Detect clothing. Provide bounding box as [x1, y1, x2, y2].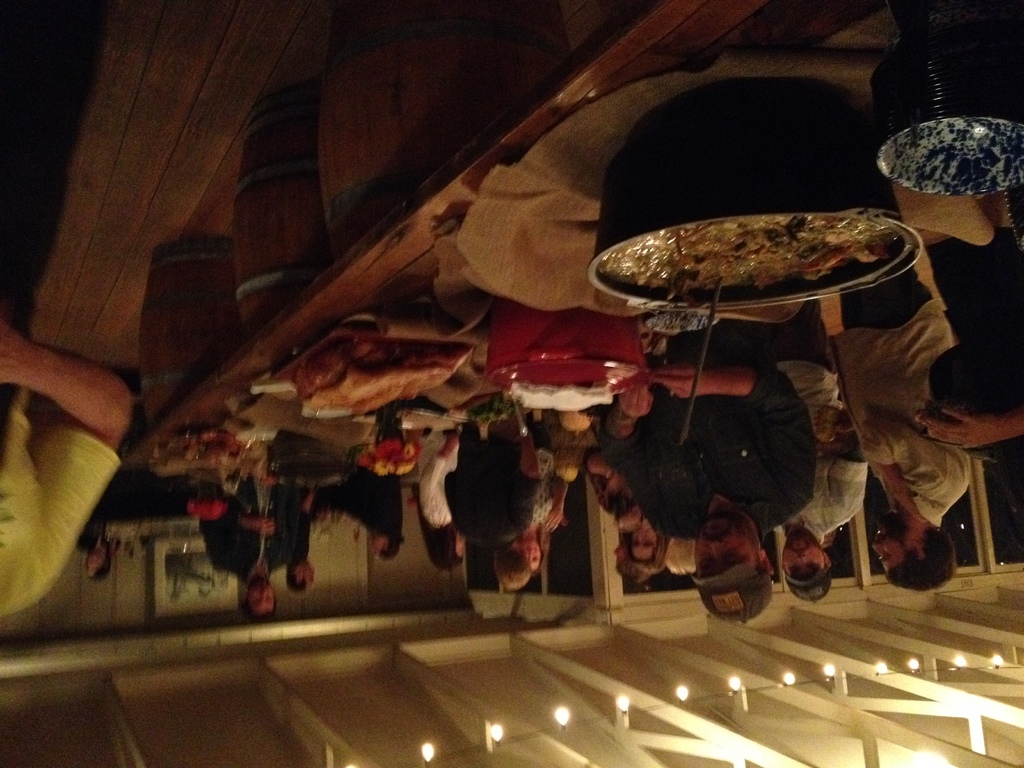
[323, 483, 397, 570].
